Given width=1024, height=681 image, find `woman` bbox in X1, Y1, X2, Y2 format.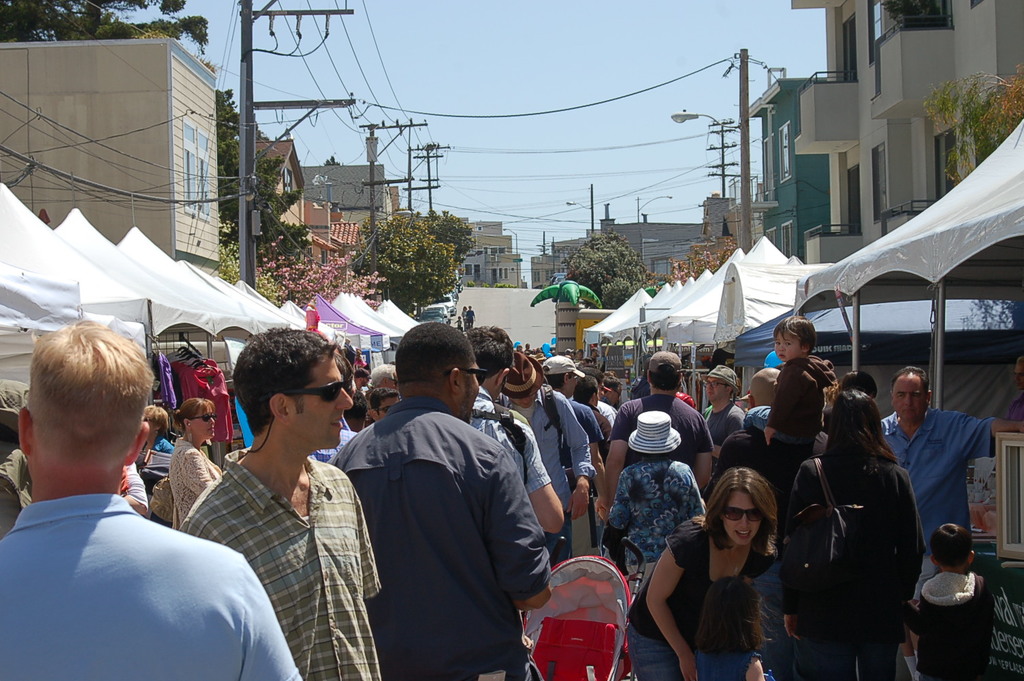
623, 462, 781, 680.
